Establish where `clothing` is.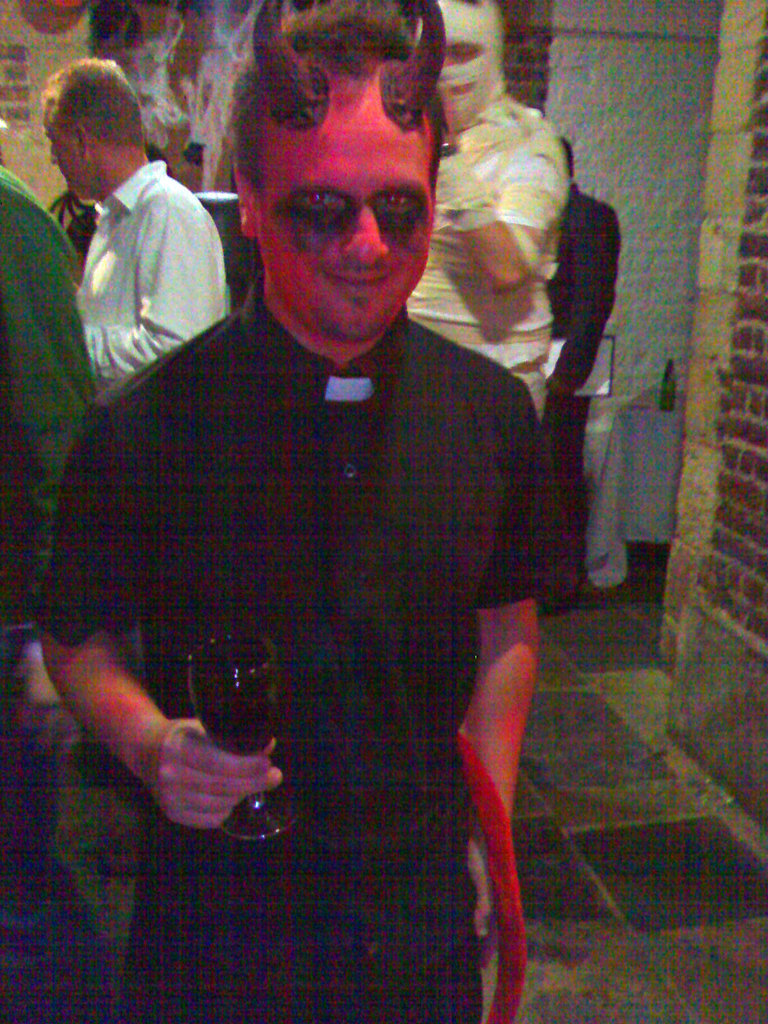
Established at 0,157,94,904.
